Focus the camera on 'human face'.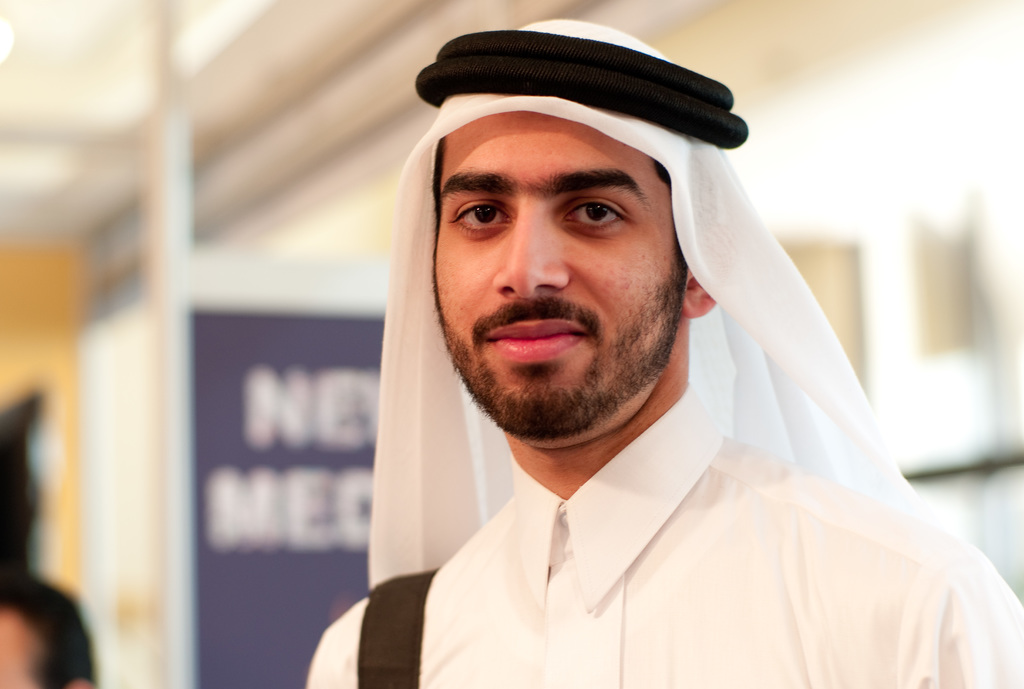
Focus region: <bbox>430, 113, 687, 442</bbox>.
